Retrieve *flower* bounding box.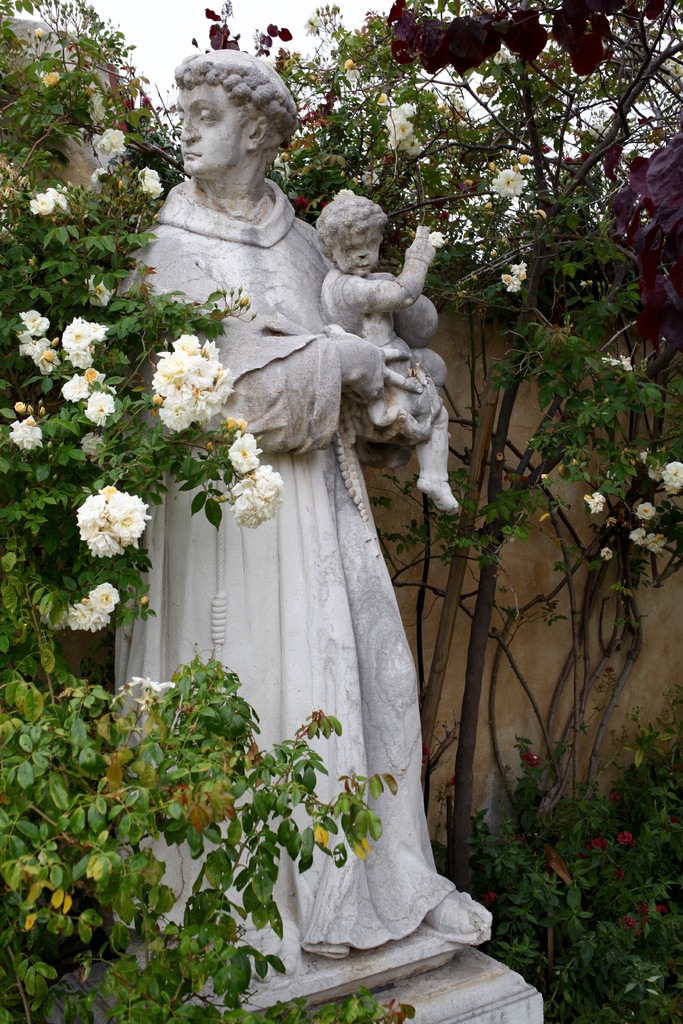
Bounding box: (424,228,450,250).
